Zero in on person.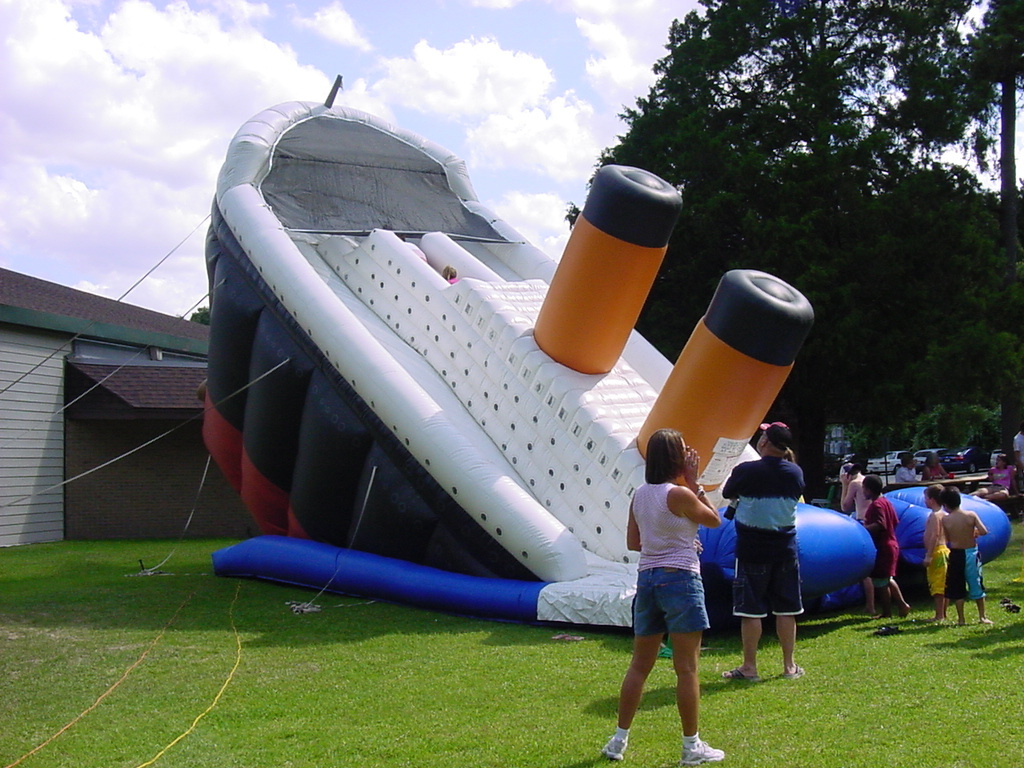
Zeroed in: 923 489 957 620.
